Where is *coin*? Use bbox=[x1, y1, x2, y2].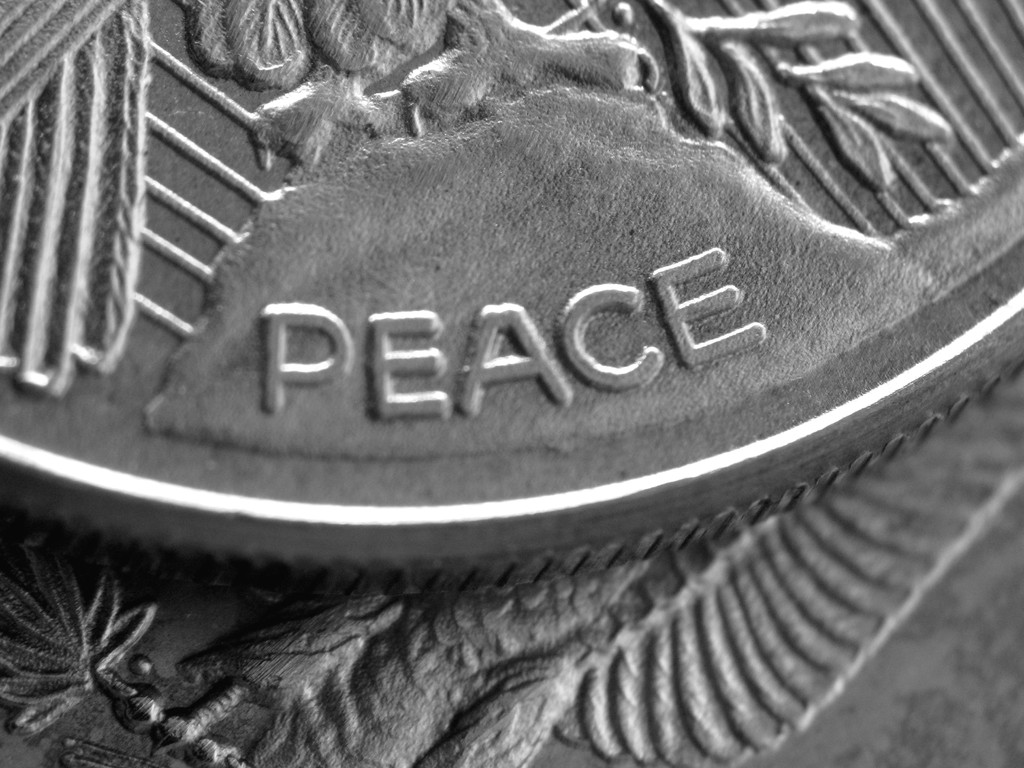
bbox=[0, 0, 1023, 767].
